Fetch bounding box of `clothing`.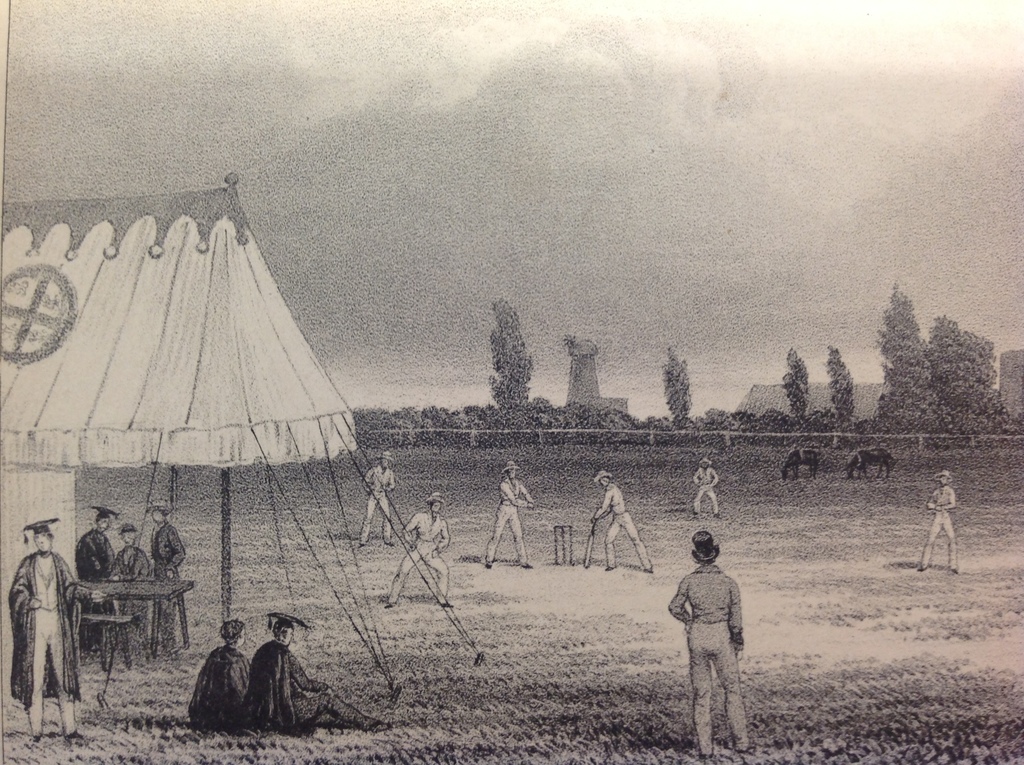
Bbox: <box>8,554,90,737</box>.
